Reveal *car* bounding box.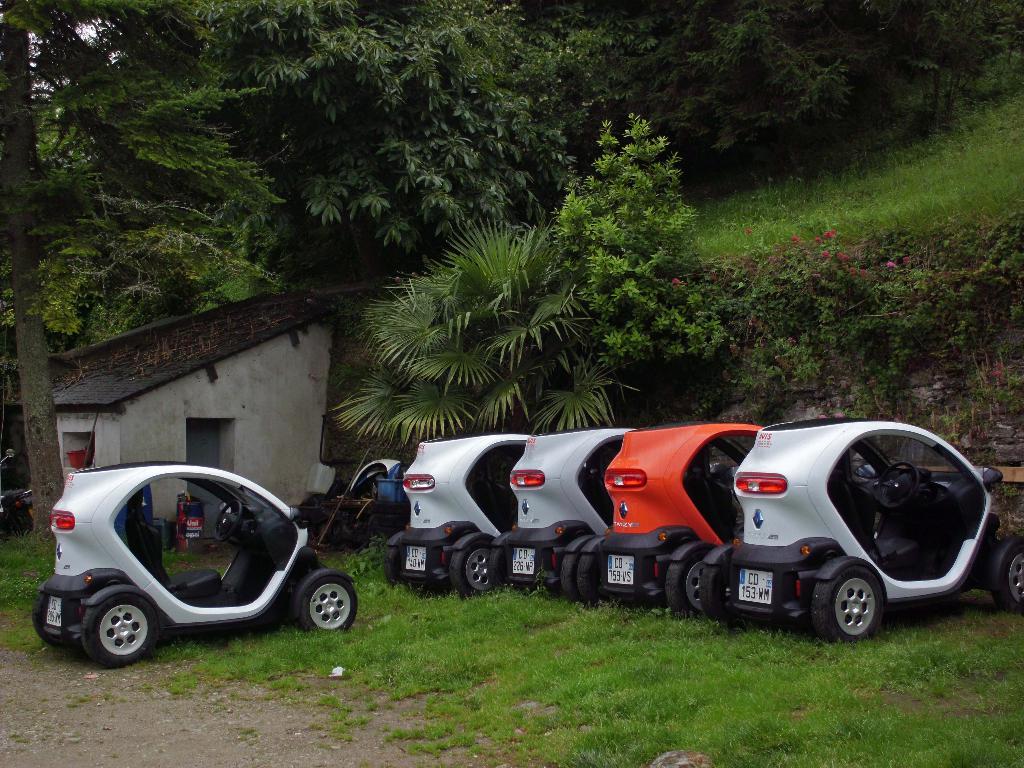
Revealed: (581,420,761,625).
